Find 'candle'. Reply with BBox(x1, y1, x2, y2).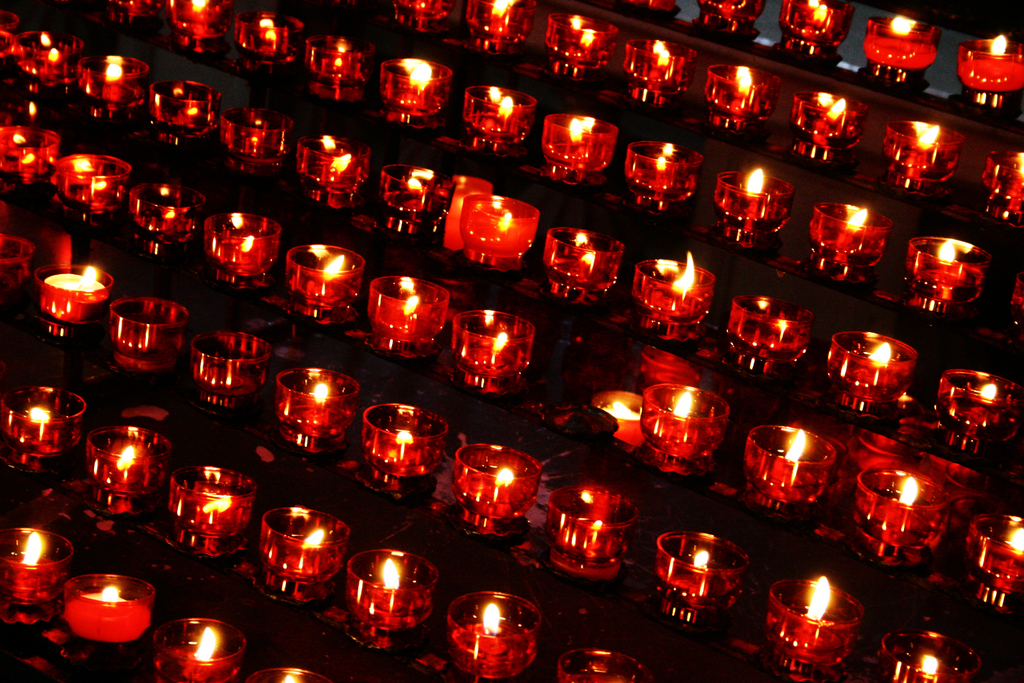
BBox(234, 9, 297, 75).
